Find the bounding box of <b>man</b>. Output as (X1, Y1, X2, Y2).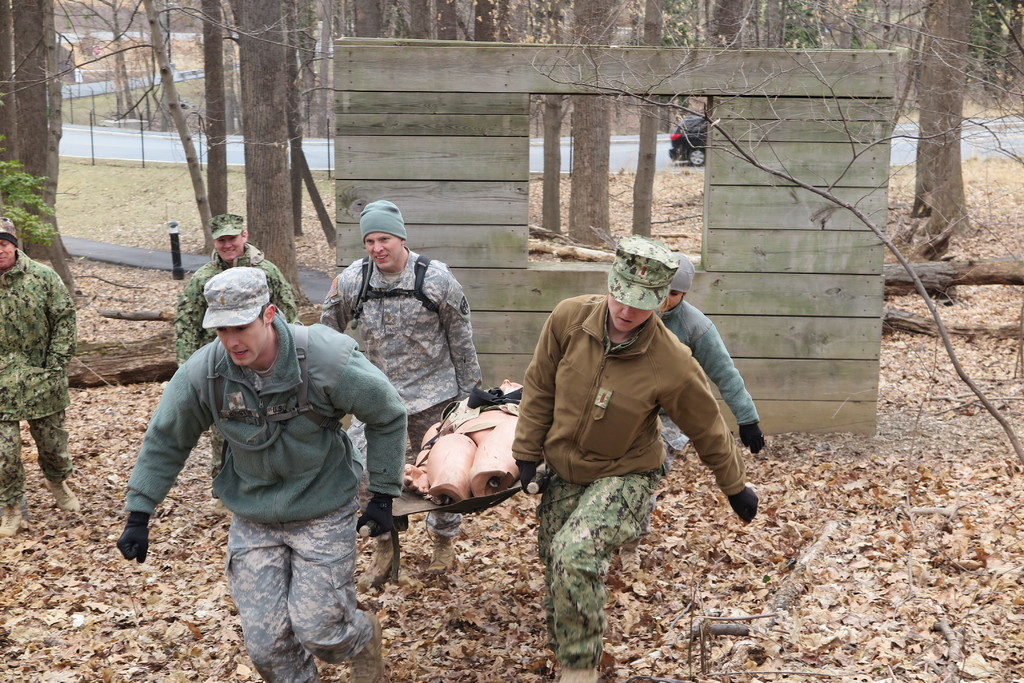
(0, 218, 86, 527).
